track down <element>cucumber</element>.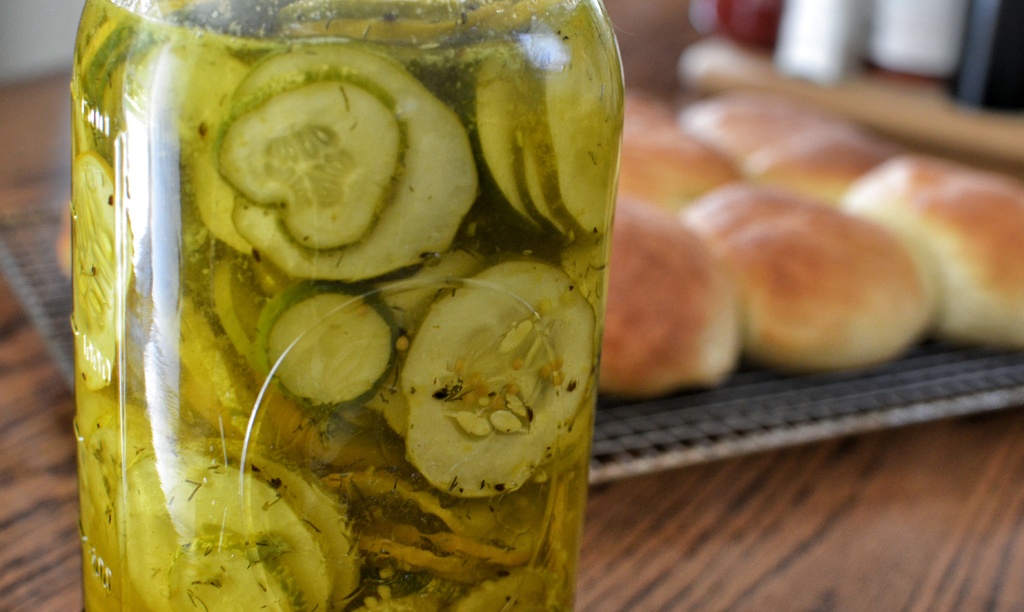
Tracked to Rect(178, 44, 455, 289).
